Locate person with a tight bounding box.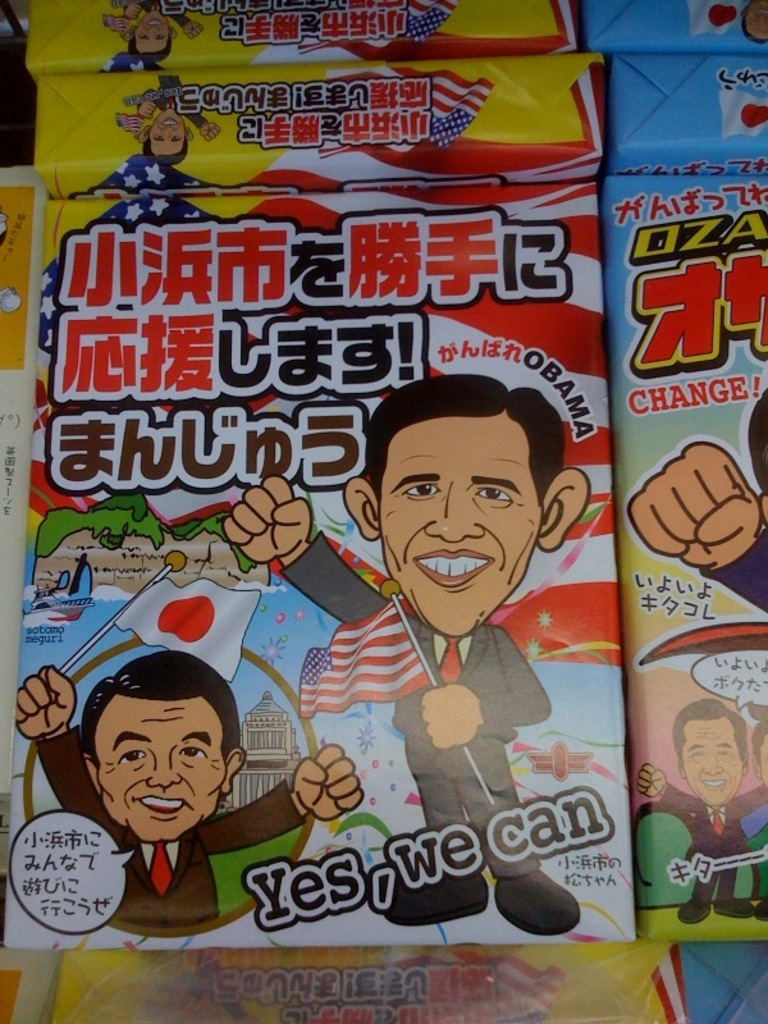
Rect(628, 696, 767, 925).
